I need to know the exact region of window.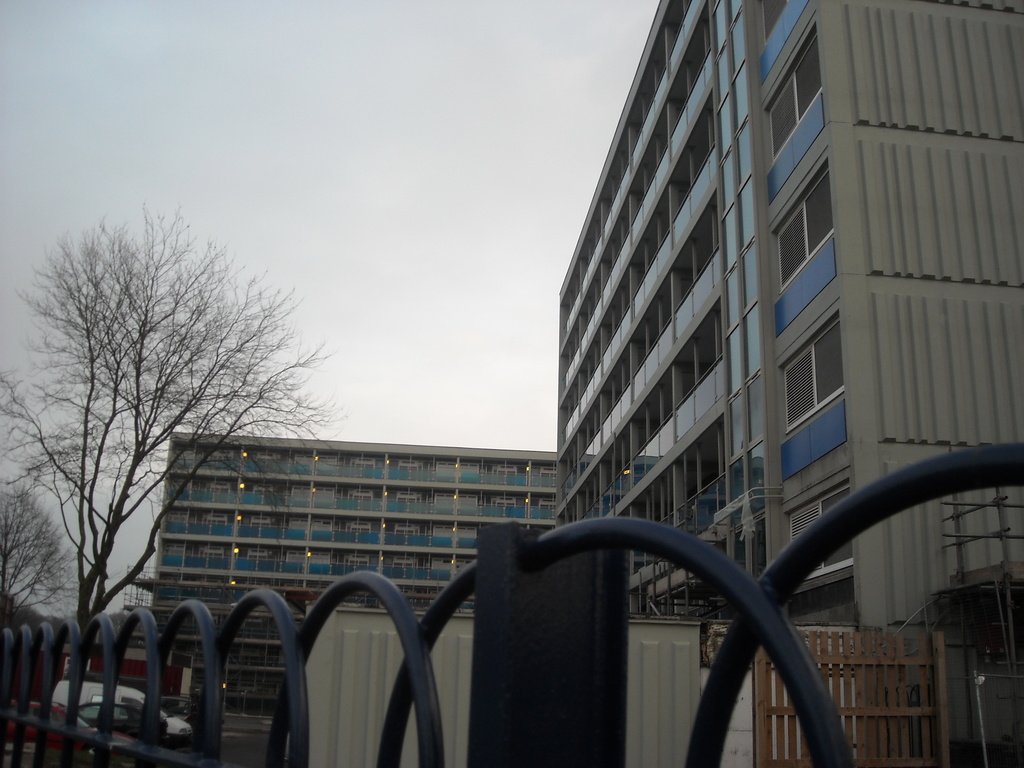
Region: Rect(773, 163, 831, 287).
